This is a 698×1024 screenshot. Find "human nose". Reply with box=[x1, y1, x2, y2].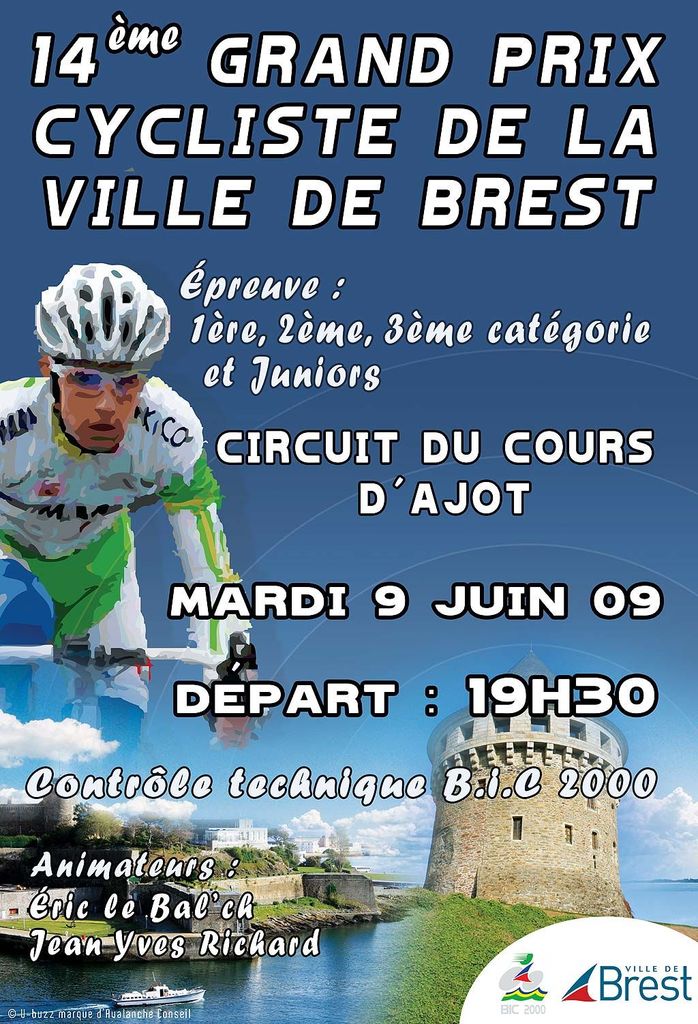
box=[99, 384, 116, 416].
